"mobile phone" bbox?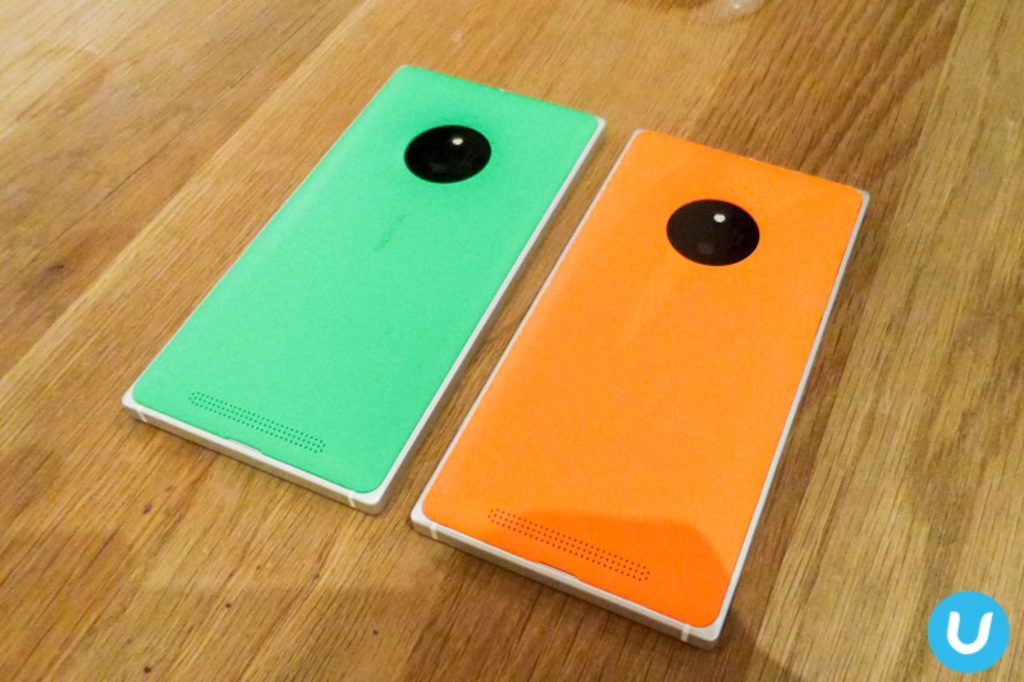
[122, 60, 607, 518]
